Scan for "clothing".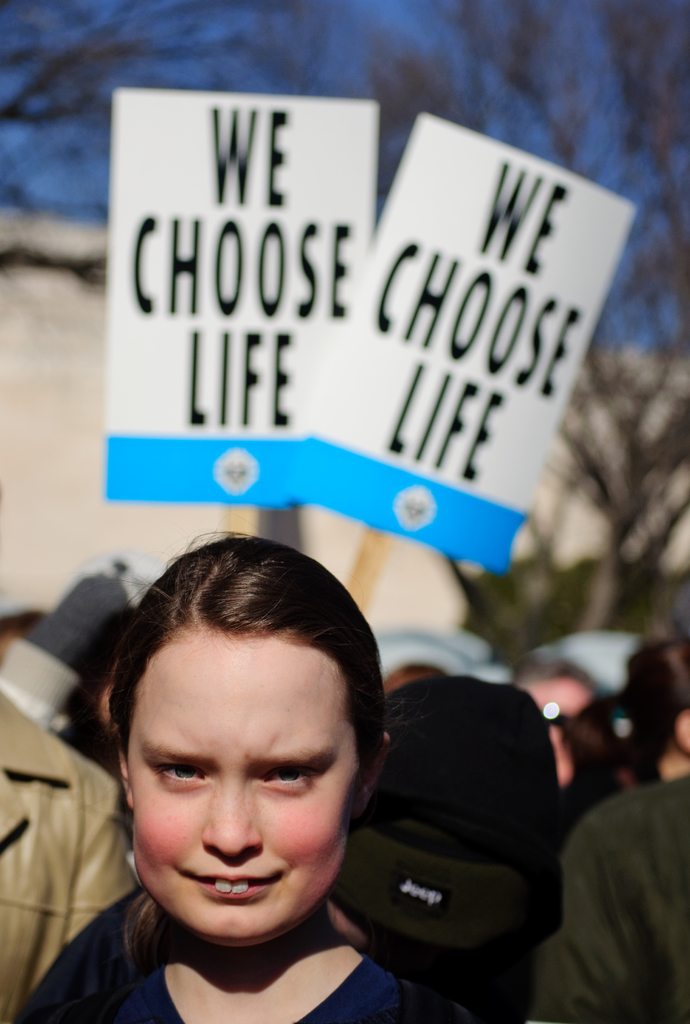
Scan result: x1=0, y1=687, x2=140, y2=1016.
